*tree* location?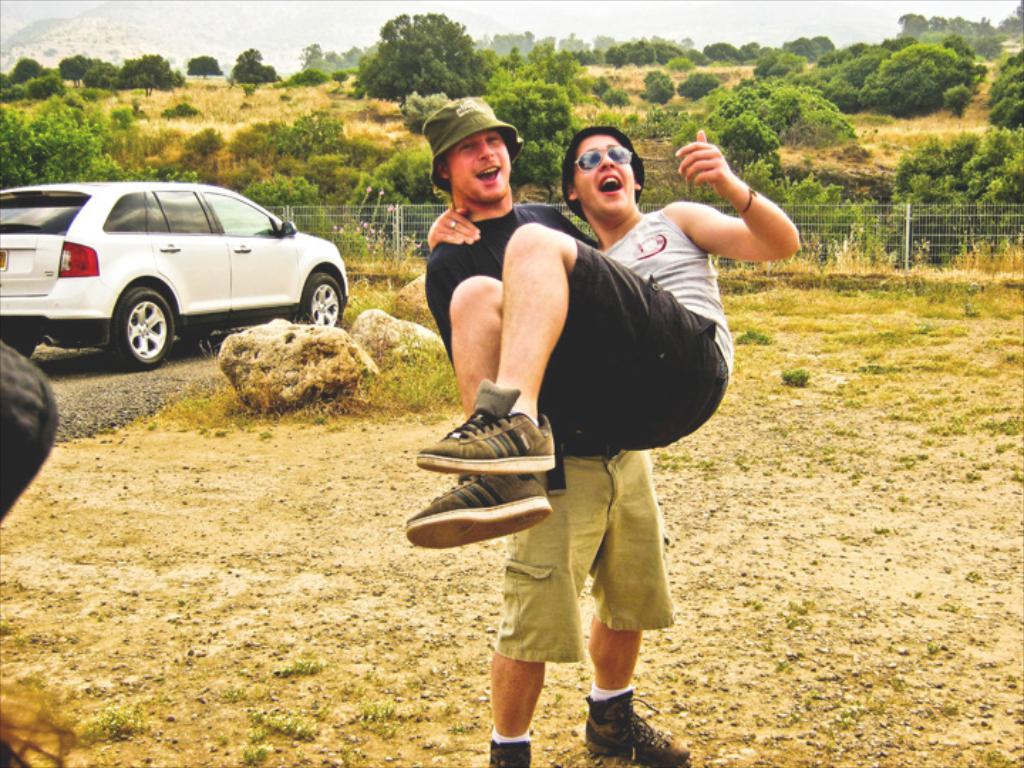
<bbox>346, 148, 447, 236</bbox>
